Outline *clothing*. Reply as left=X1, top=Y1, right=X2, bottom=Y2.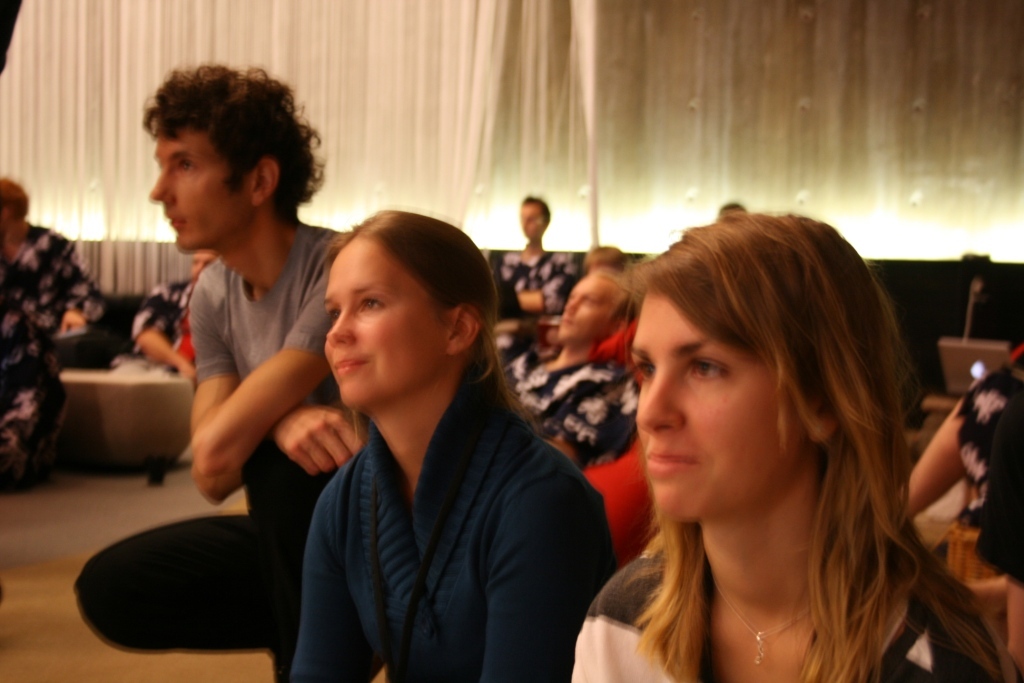
left=0, top=215, right=102, bottom=480.
